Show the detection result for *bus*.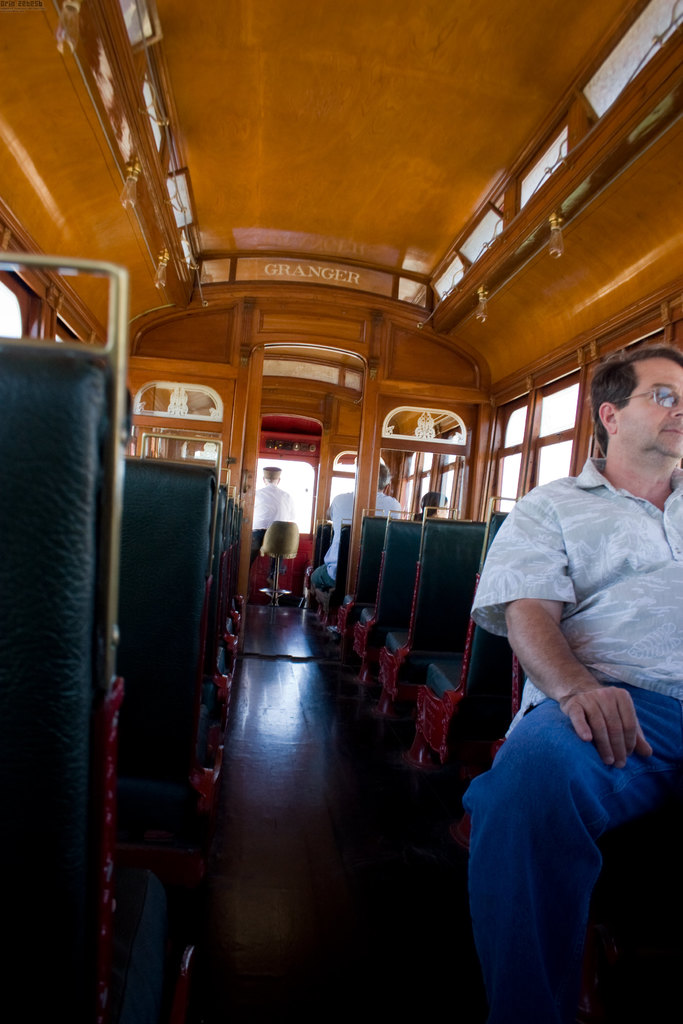
pyautogui.locateOnScreen(0, 0, 682, 1020).
